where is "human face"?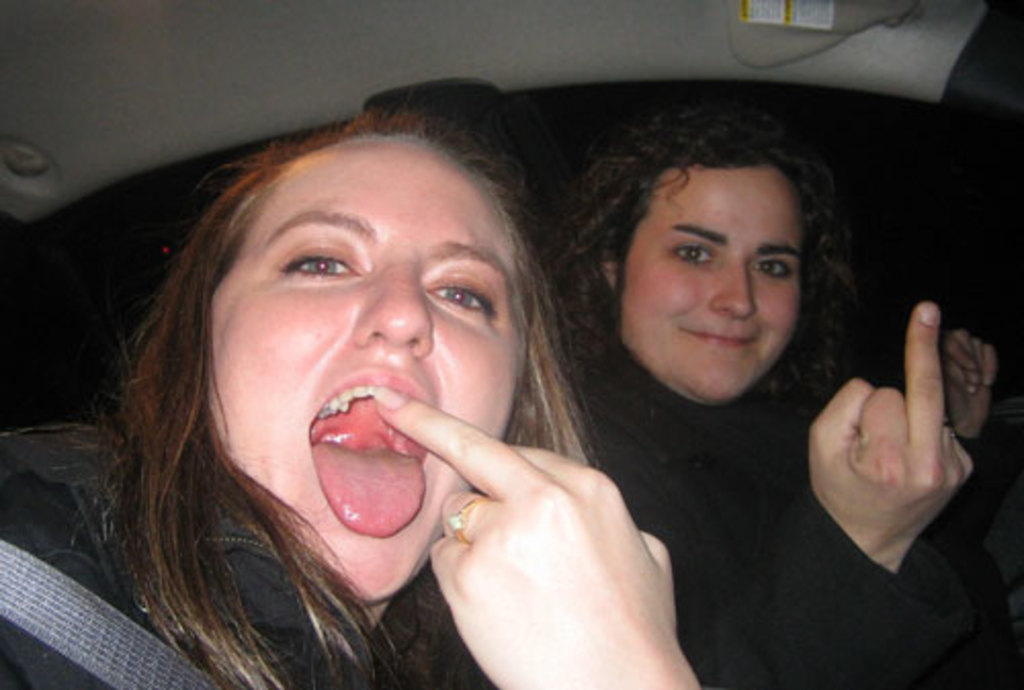
(201, 133, 530, 600).
